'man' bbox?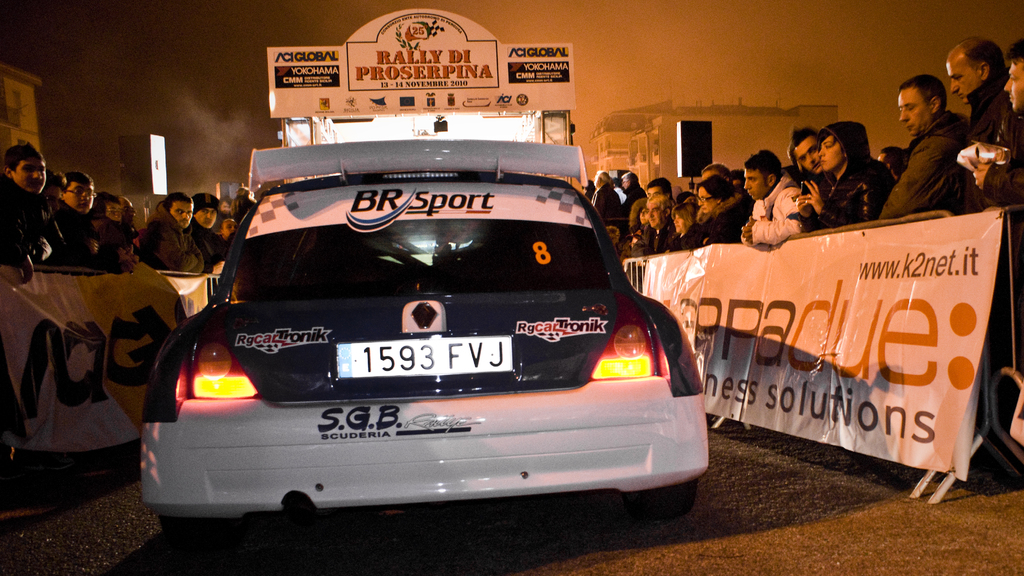
(x1=874, y1=61, x2=979, y2=215)
